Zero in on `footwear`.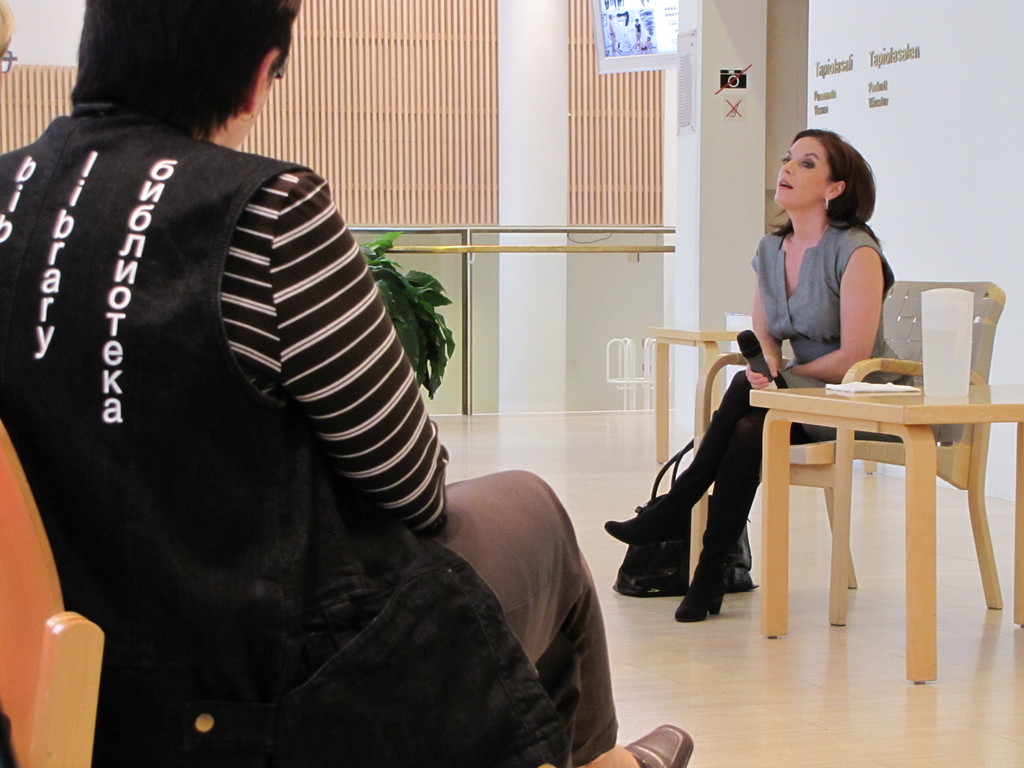
Zeroed in: (623,722,696,767).
